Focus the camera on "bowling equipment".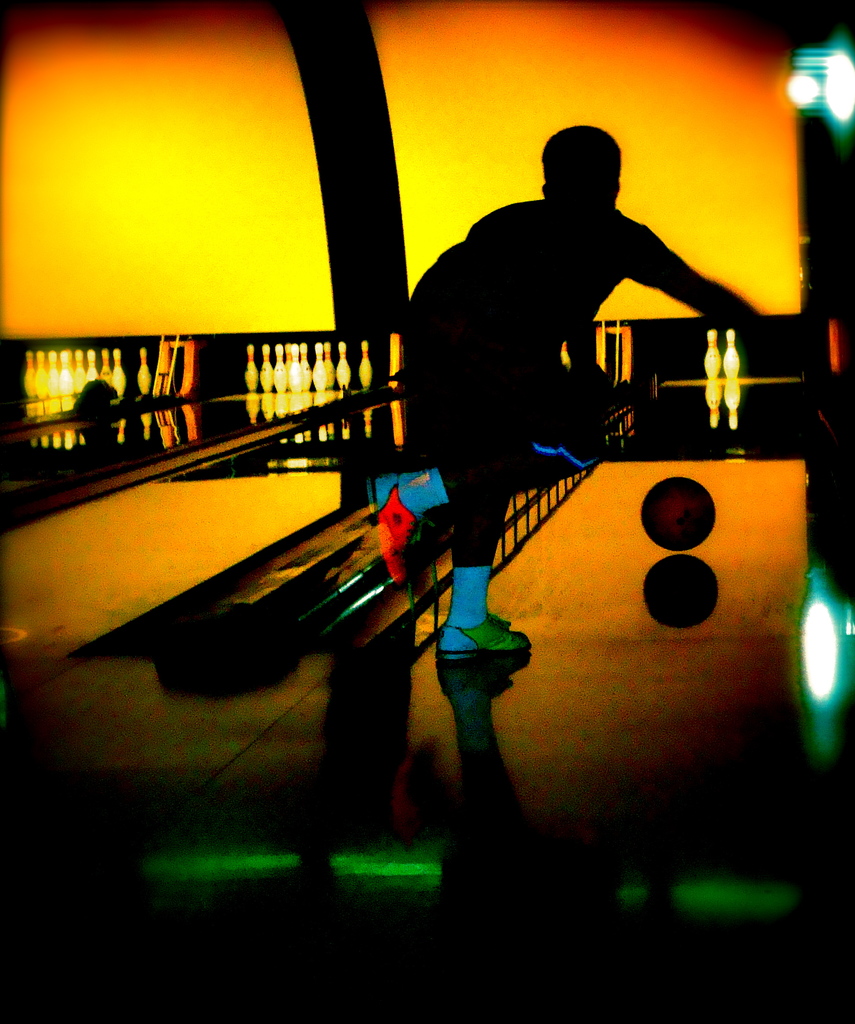
Focus region: crop(354, 338, 373, 389).
